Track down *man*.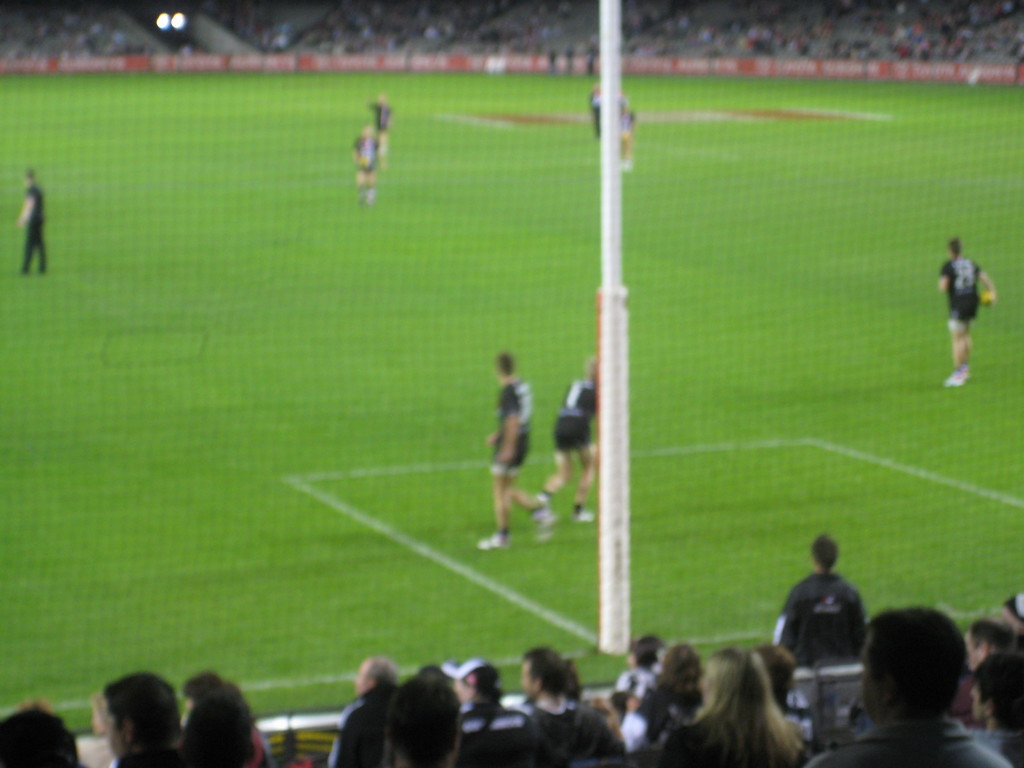
Tracked to x1=18, y1=163, x2=51, y2=276.
